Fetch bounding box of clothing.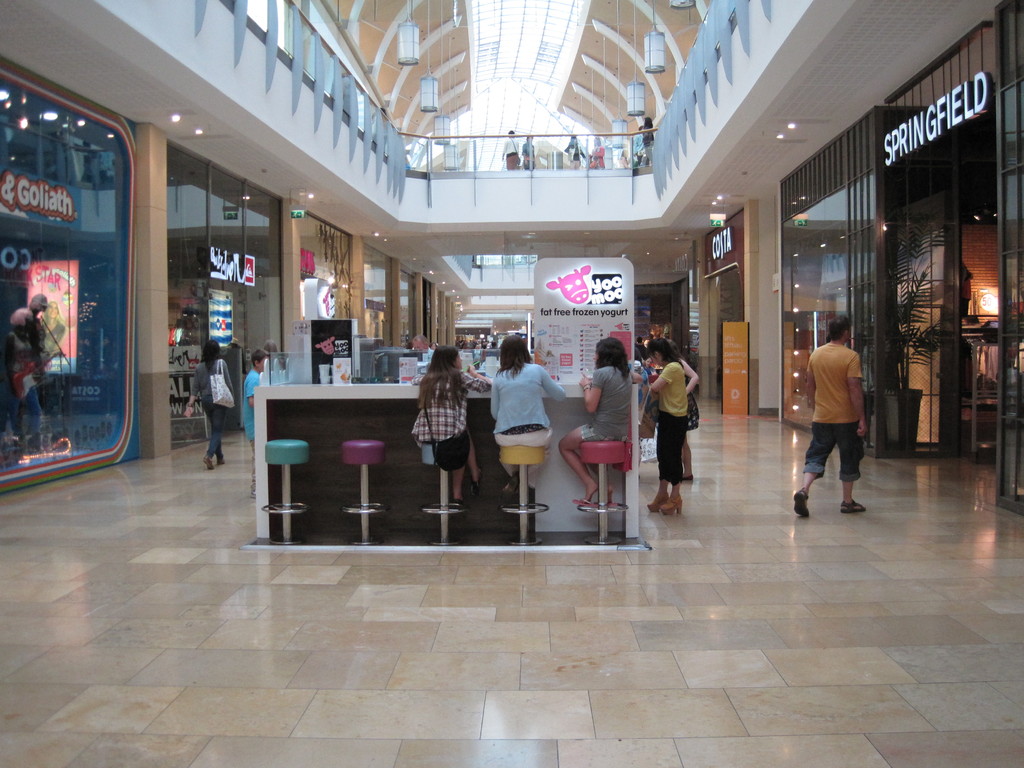
Bbox: 484:356:568:445.
